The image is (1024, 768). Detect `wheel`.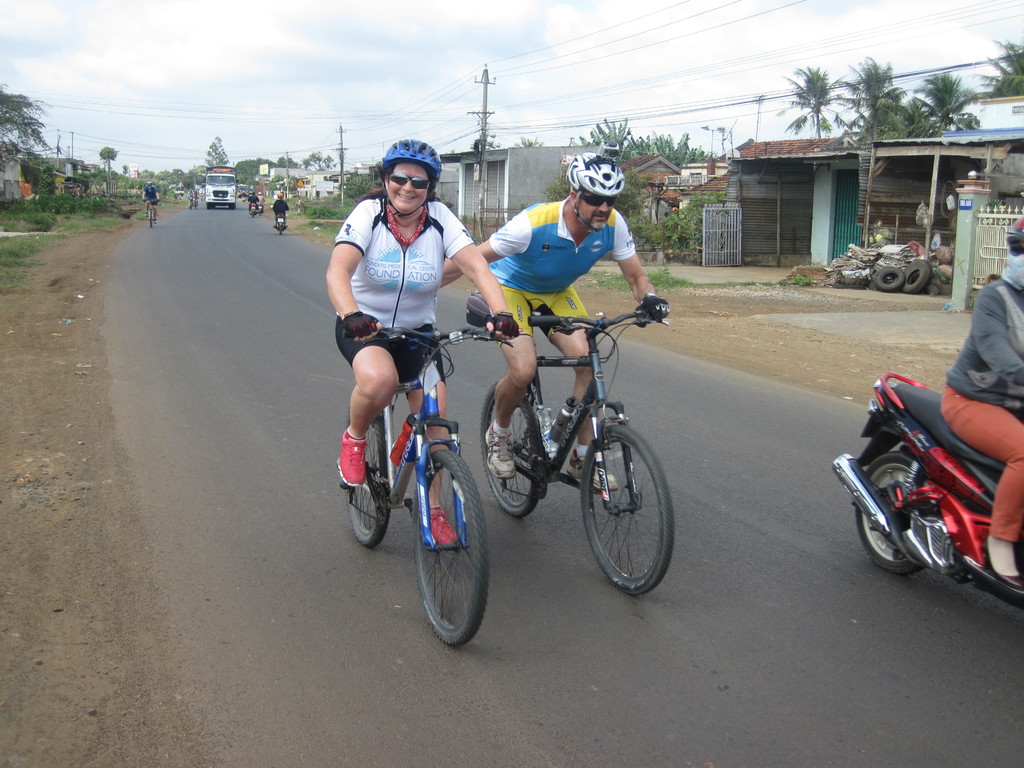
Detection: 481,381,555,518.
